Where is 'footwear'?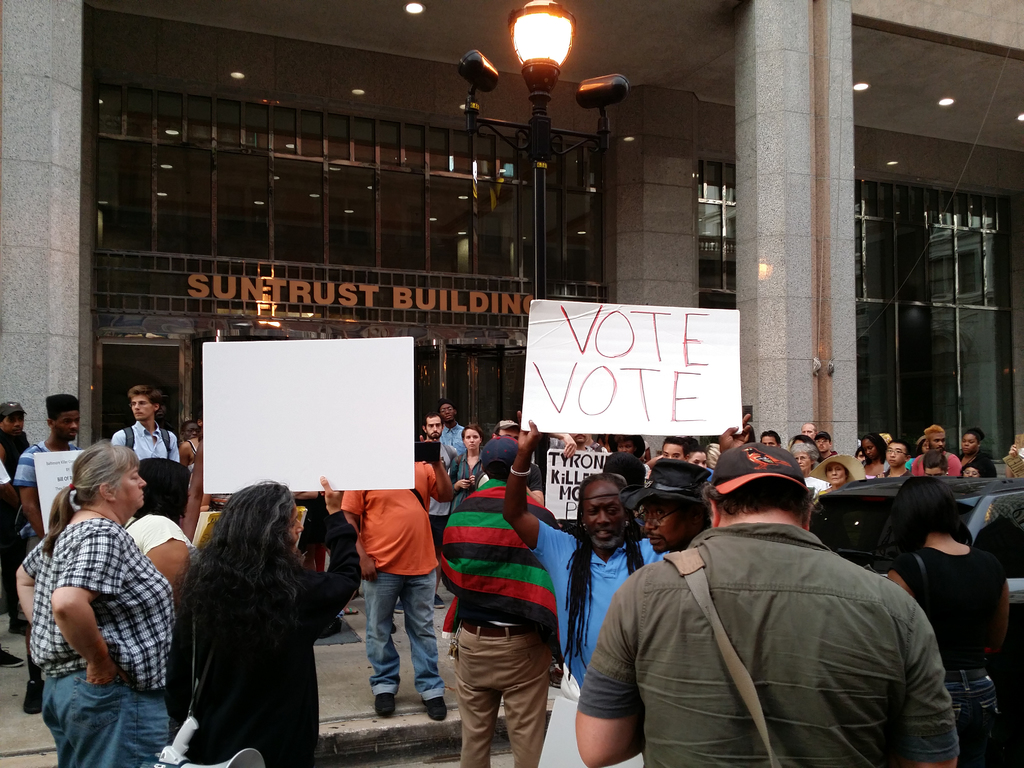
389/599/404/615.
